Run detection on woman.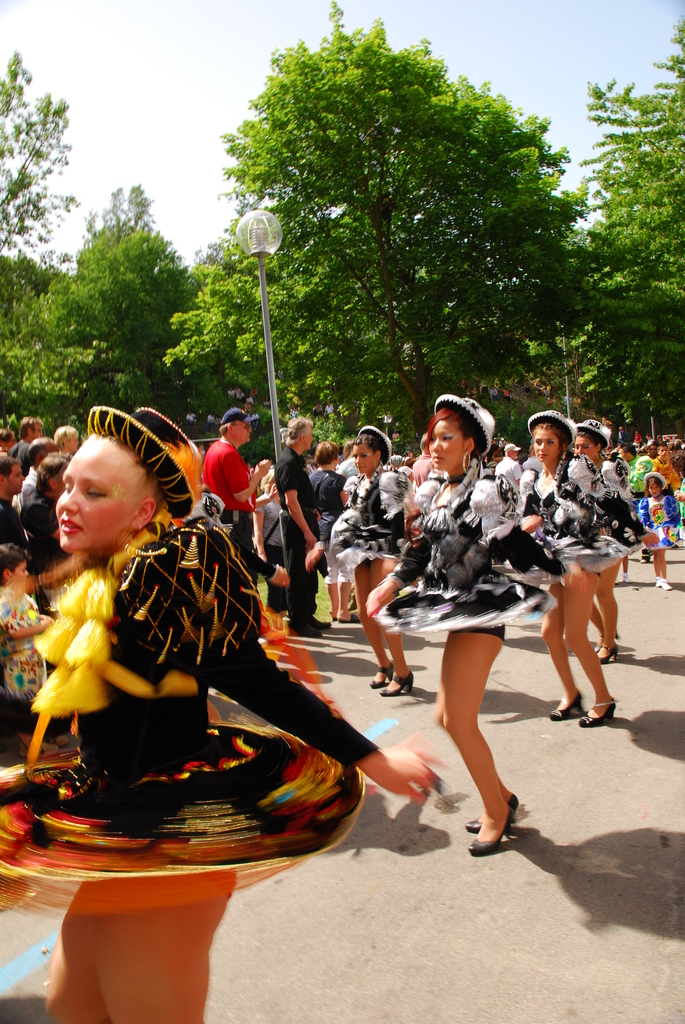
Result: rect(568, 420, 633, 665).
